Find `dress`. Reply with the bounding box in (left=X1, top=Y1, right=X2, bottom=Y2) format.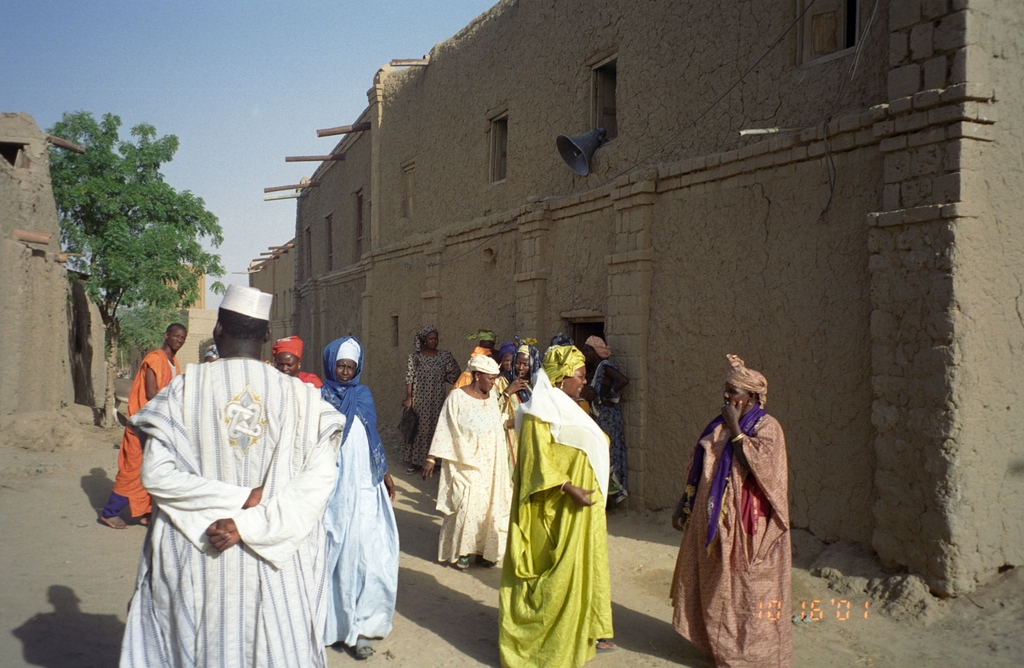
(left=430, top=386, right=518, bottom=565).
